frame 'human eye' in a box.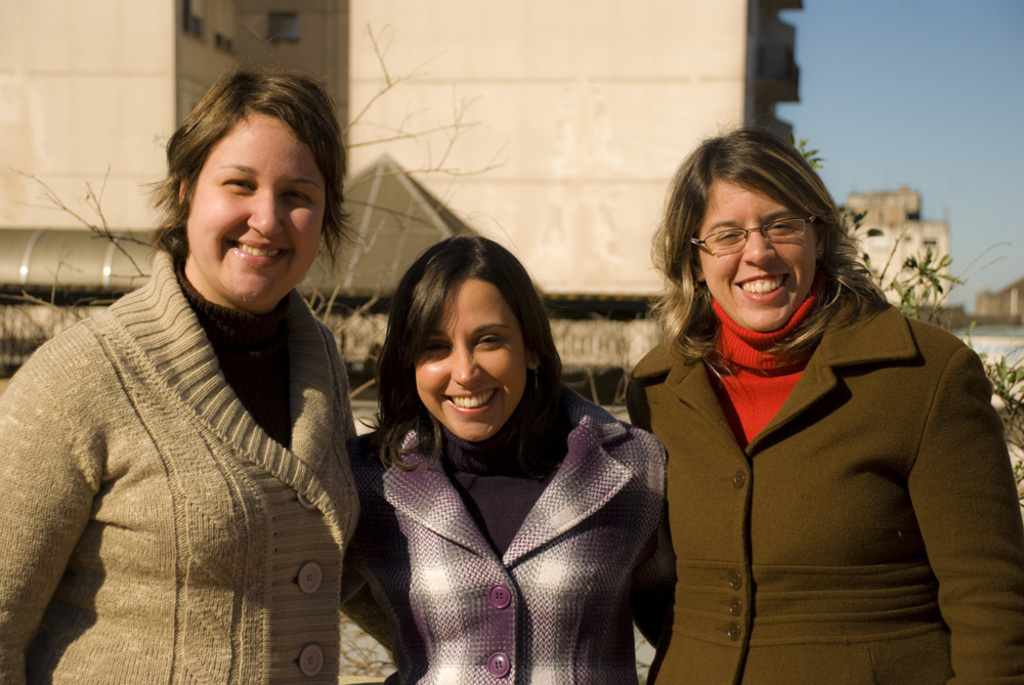
(711, 226, 751, 246).
